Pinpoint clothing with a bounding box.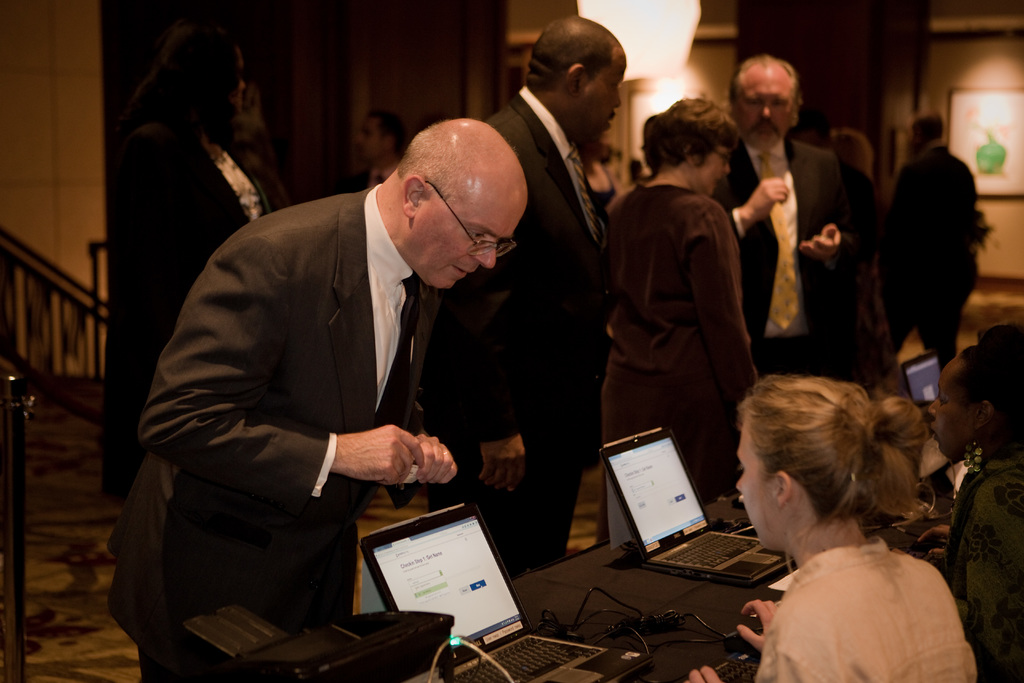
707, 131, 888, 390.
